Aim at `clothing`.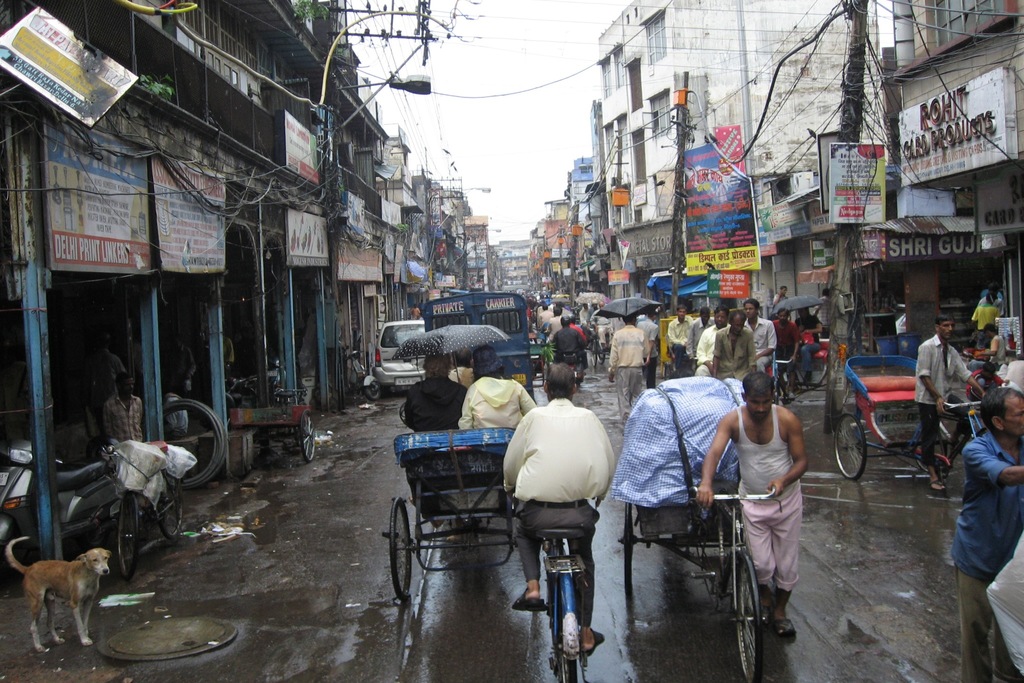
Aimed at 728:404:801:593.
